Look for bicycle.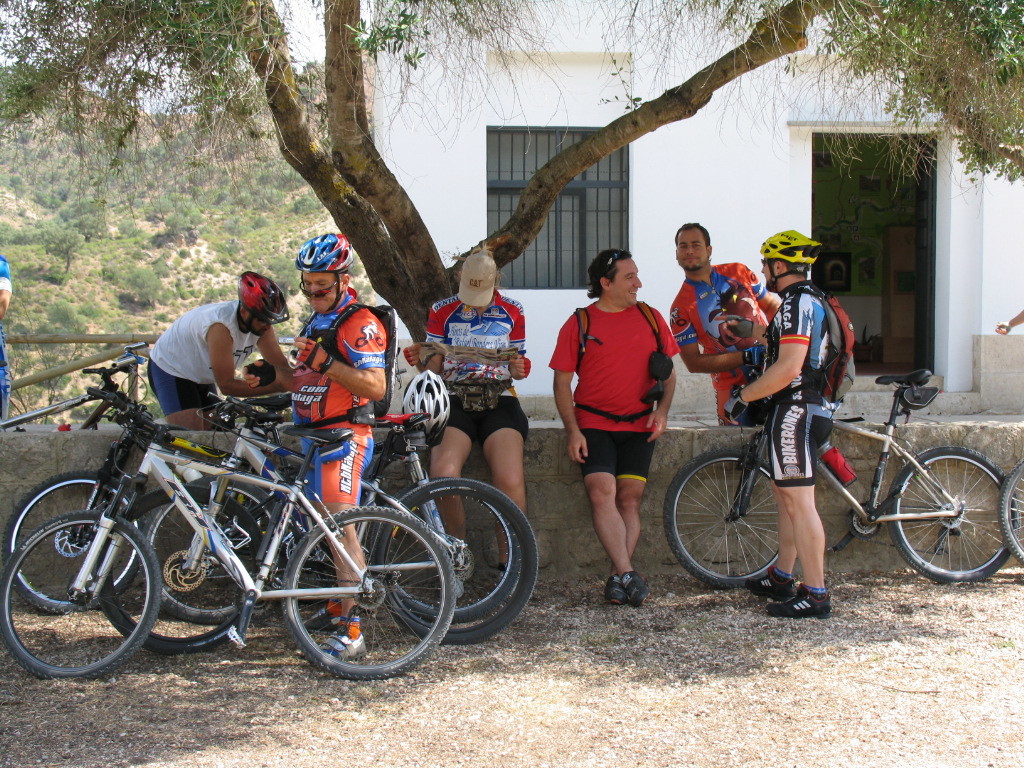
Found: crop(0, 340, 306, 607).
